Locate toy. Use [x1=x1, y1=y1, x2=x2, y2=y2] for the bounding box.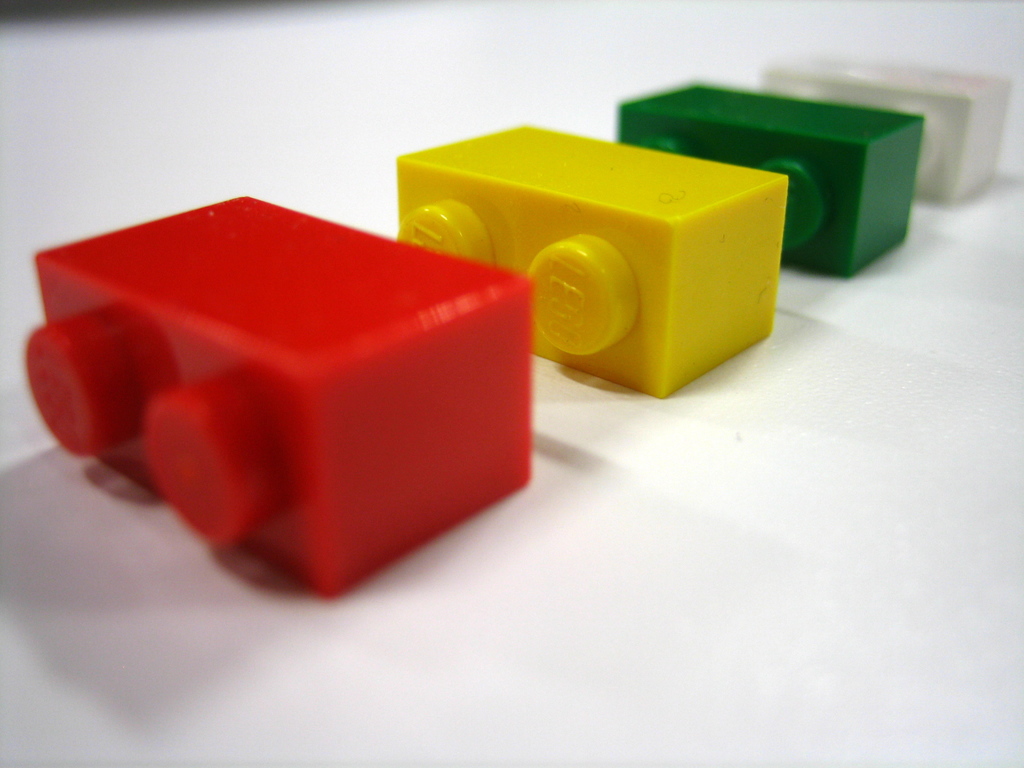
[x1=760, y1=51, x2=1010, y2=212].
